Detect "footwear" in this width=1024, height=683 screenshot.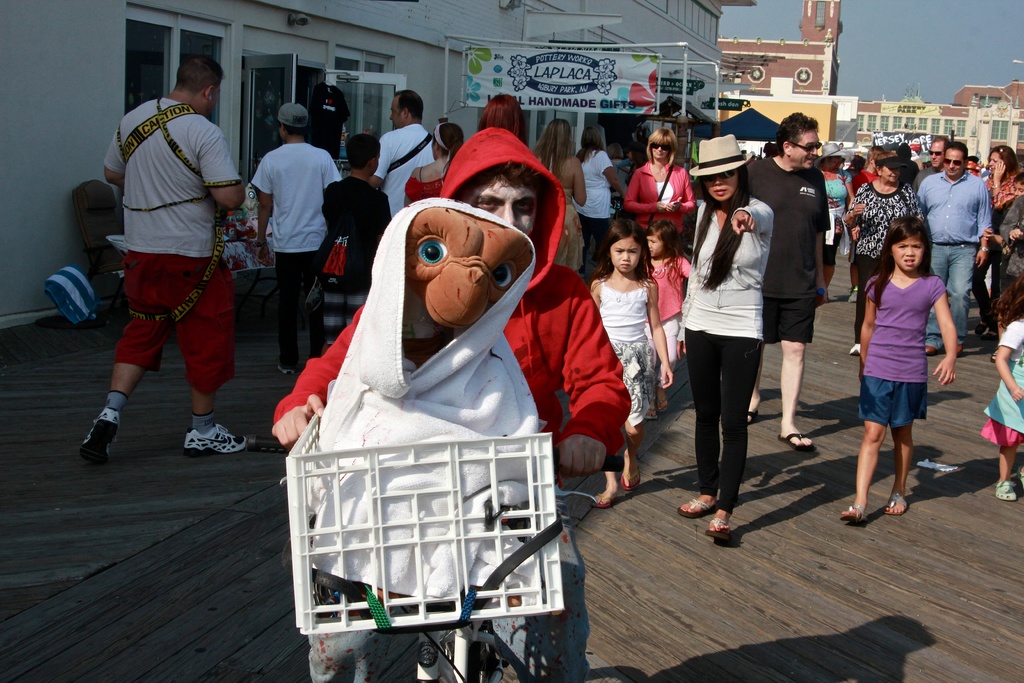
Detection: select_region(981, 329, 1000, 339).
